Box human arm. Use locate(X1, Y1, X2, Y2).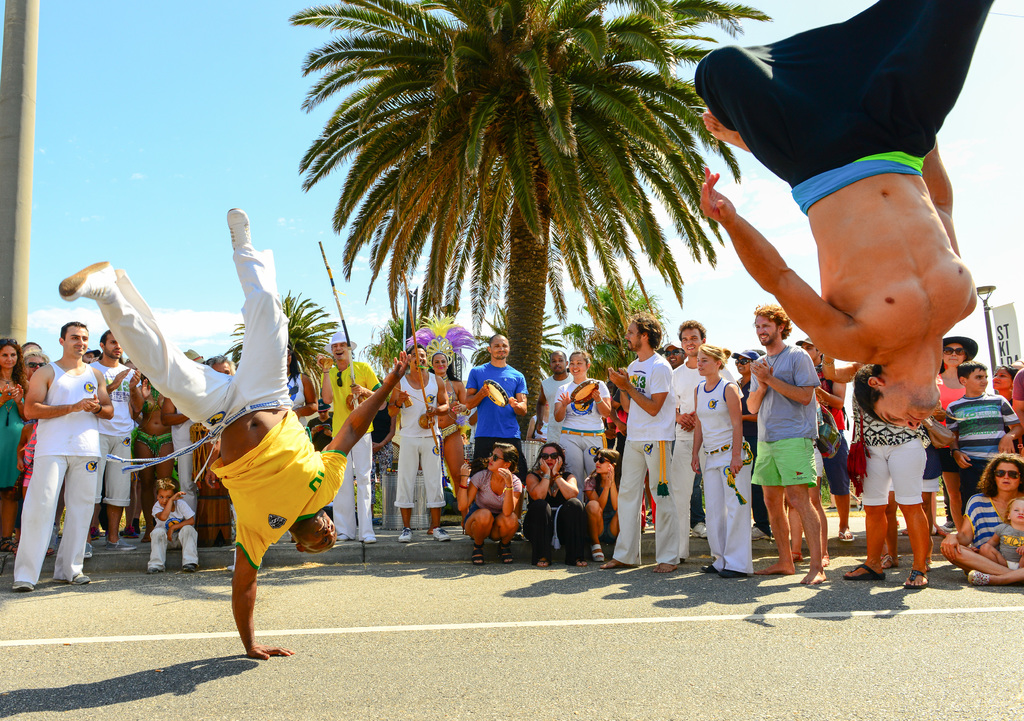
locate(701, 169, 862, 362).
